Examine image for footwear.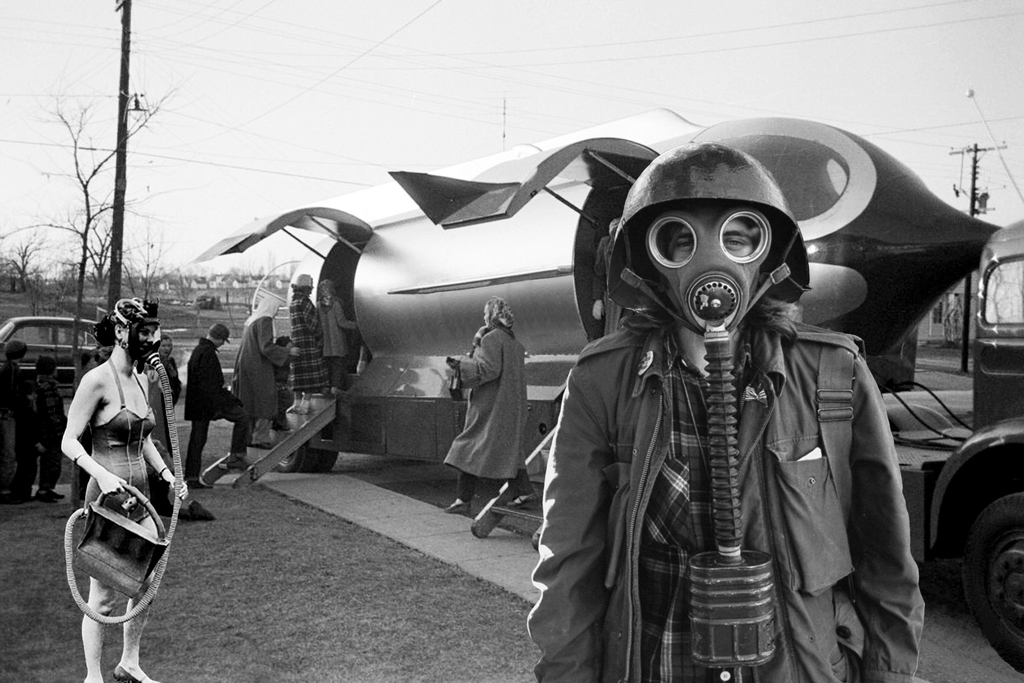
Examination result: <region>446, 498, 470, 512</region>.
